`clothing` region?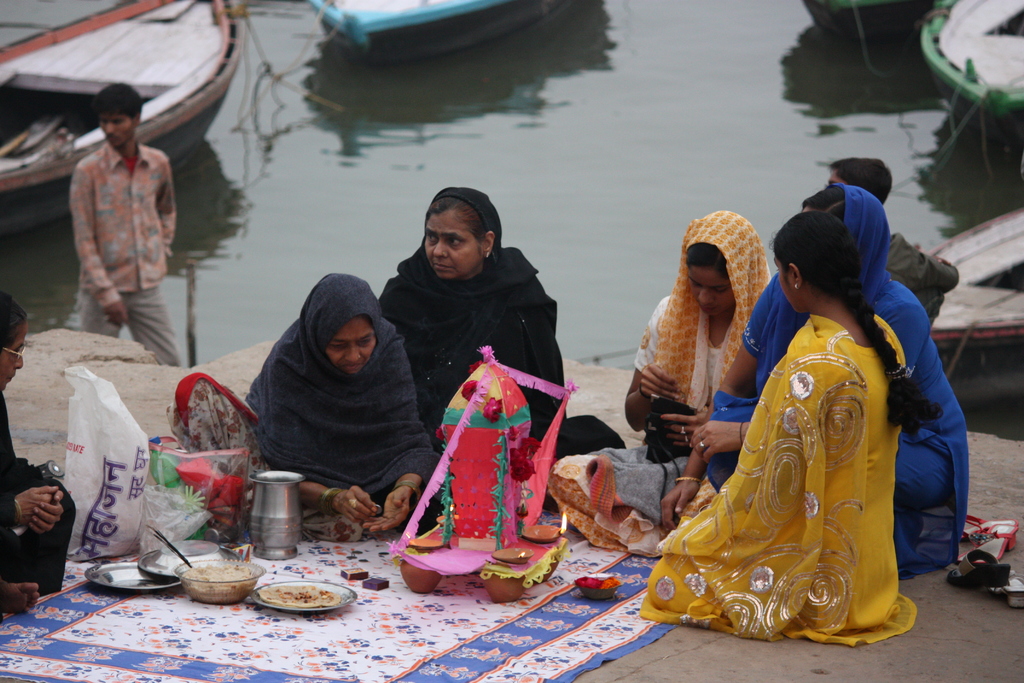
{"left": 694, "top": 183, "right": 966, "bottom": 565}
